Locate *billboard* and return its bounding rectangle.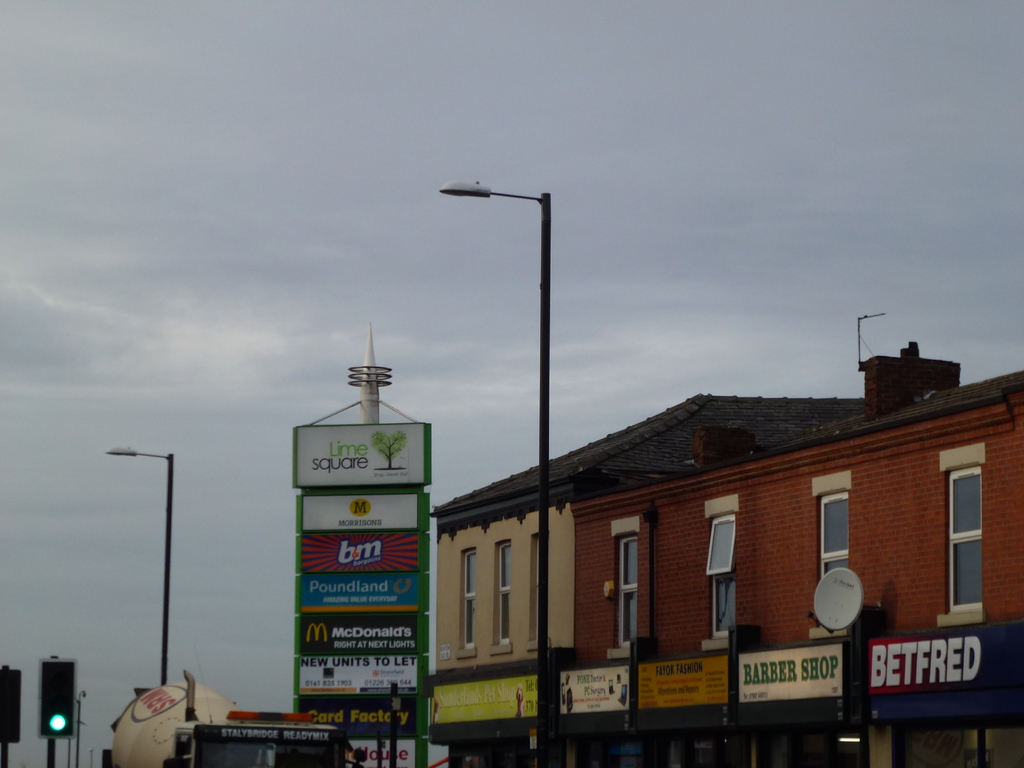
728, 643, 844, 712.
